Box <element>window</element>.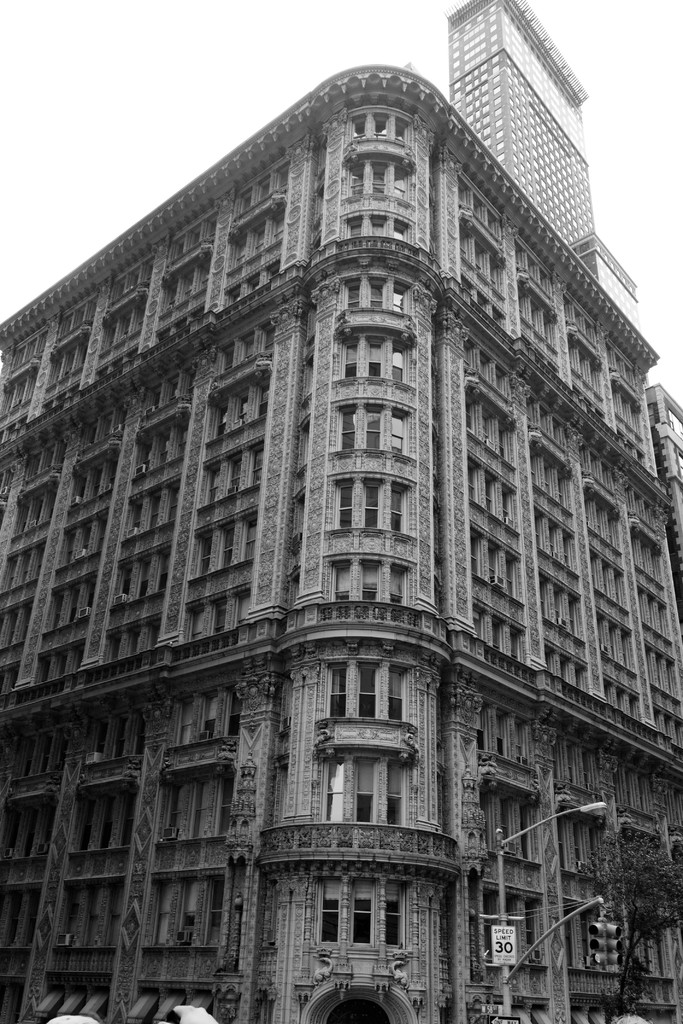
(614,755,654,815).
